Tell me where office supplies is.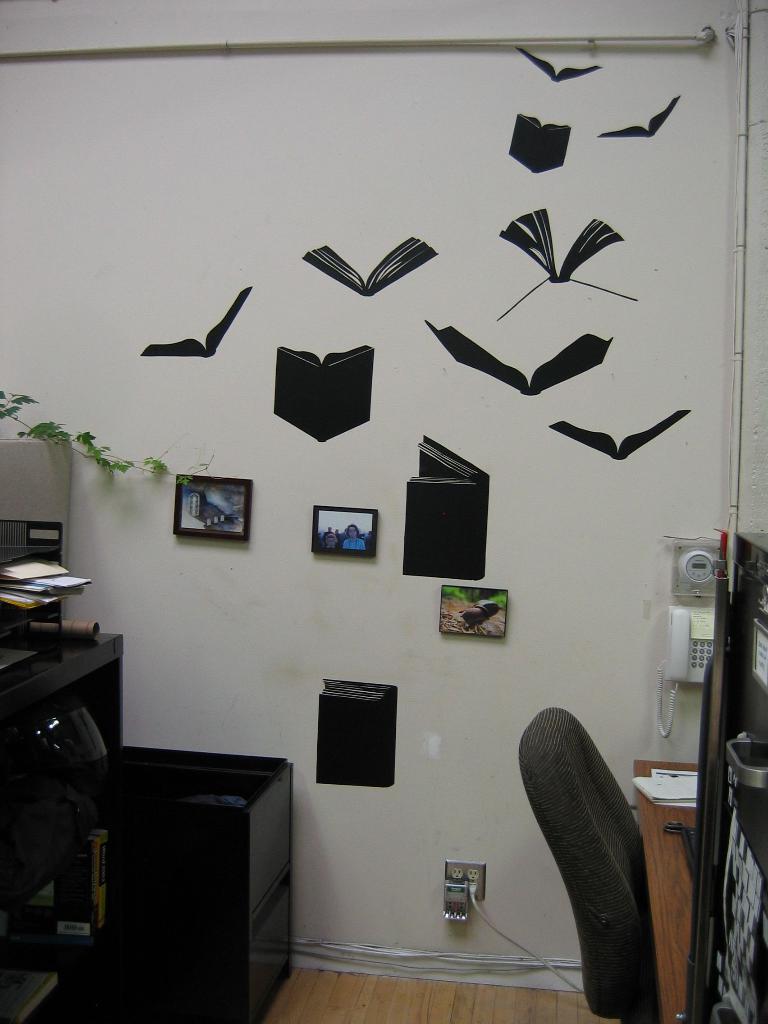
office supplies is at 312,495,382,563.
